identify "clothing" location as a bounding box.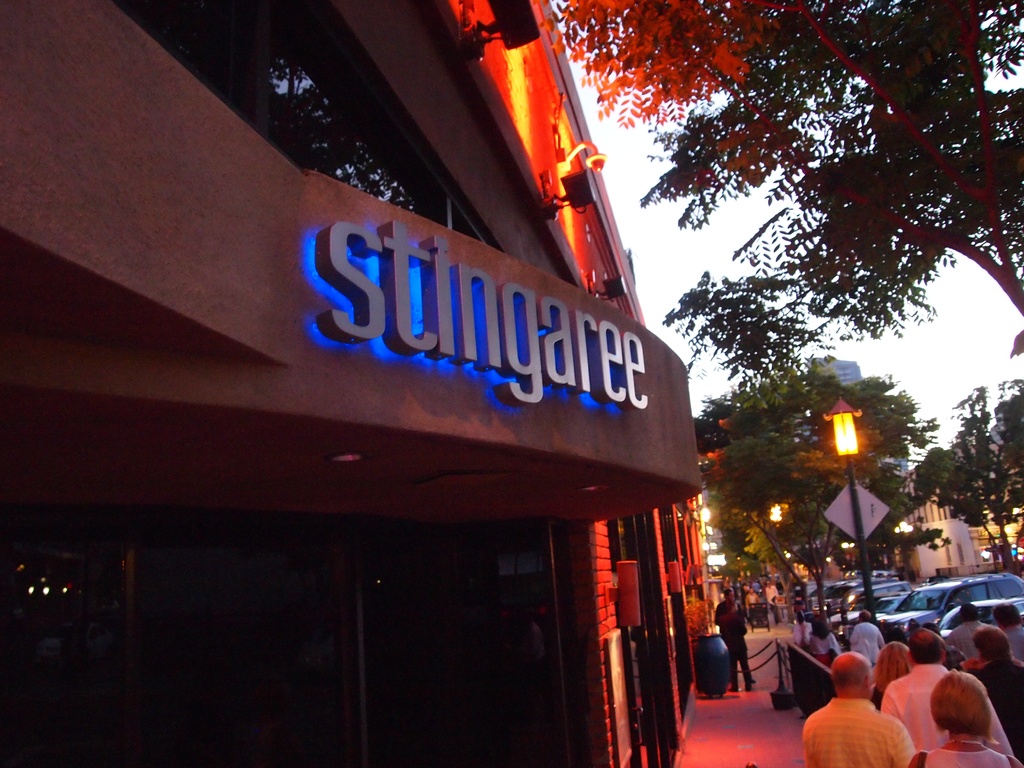
rect(718, 612, 749, 688).
